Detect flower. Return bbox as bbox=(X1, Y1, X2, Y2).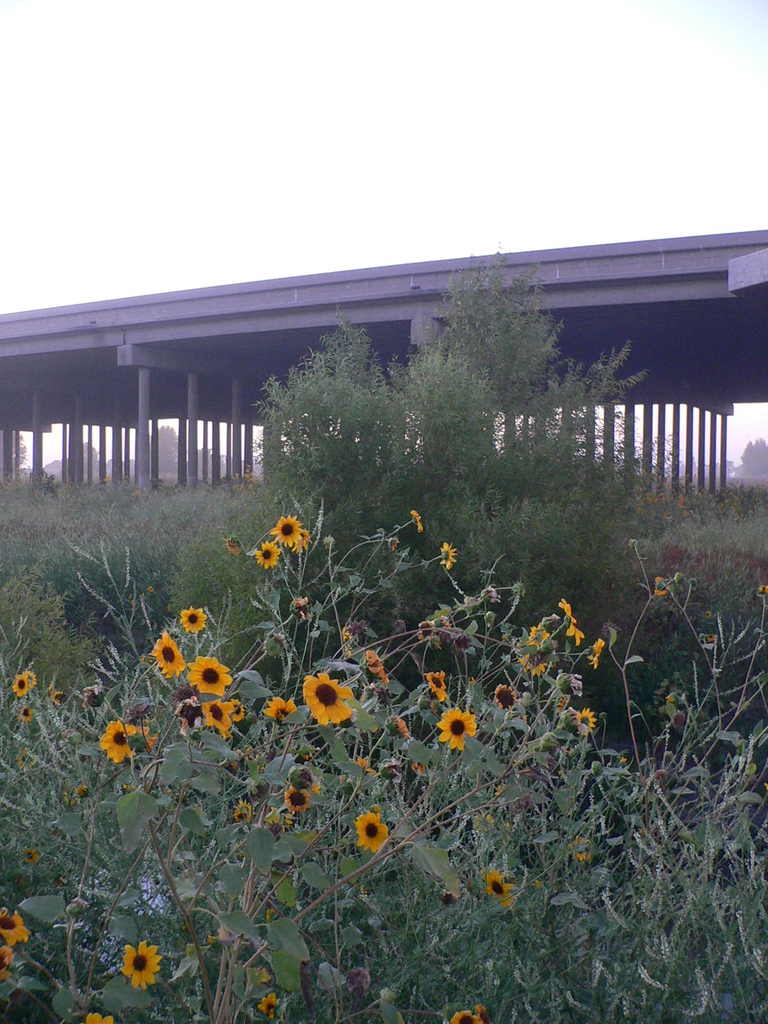
bbox=(0, 939, 13, 982).
